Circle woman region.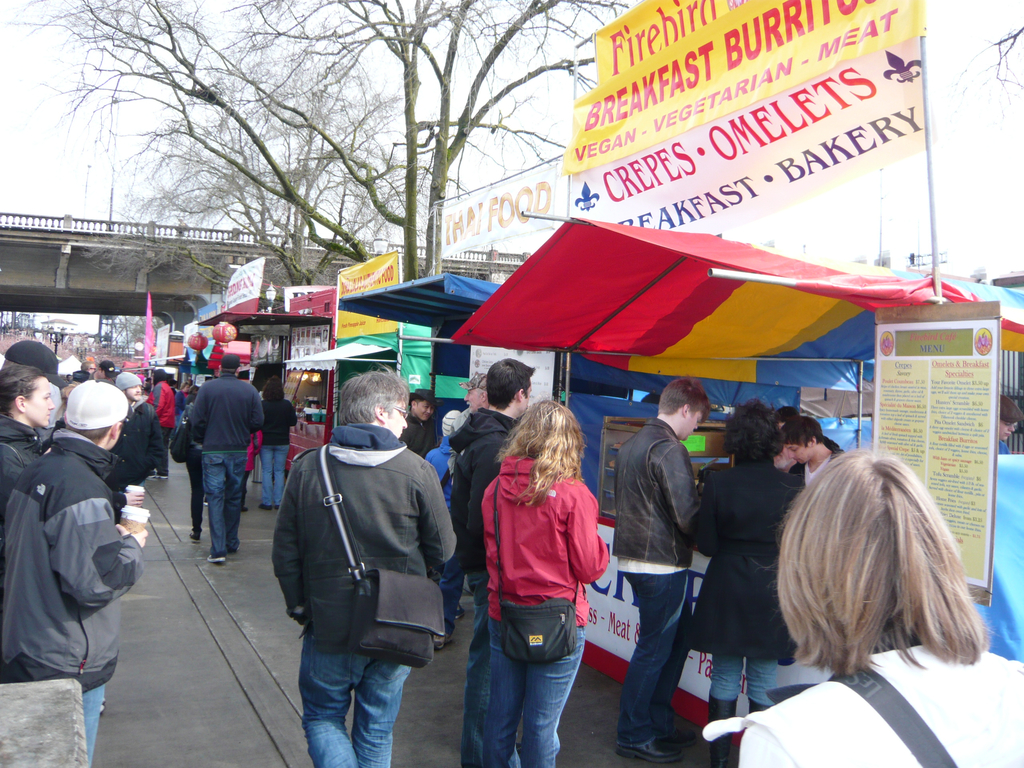
Region: 0,360,54,520.
